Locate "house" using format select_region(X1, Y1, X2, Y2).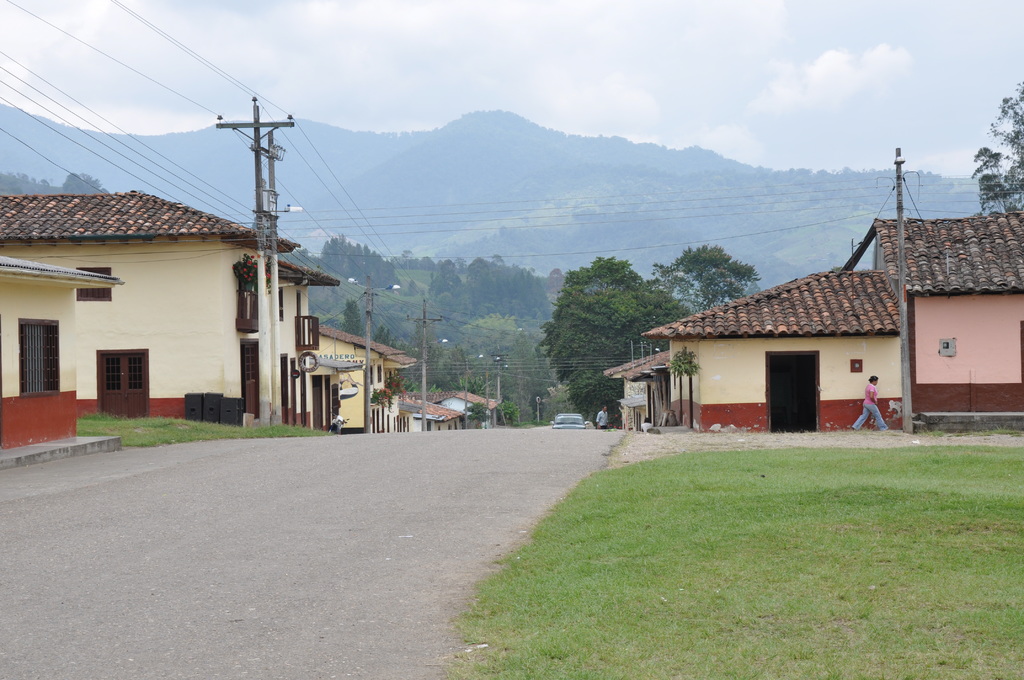
select_region(404, 391, 504, 430).
